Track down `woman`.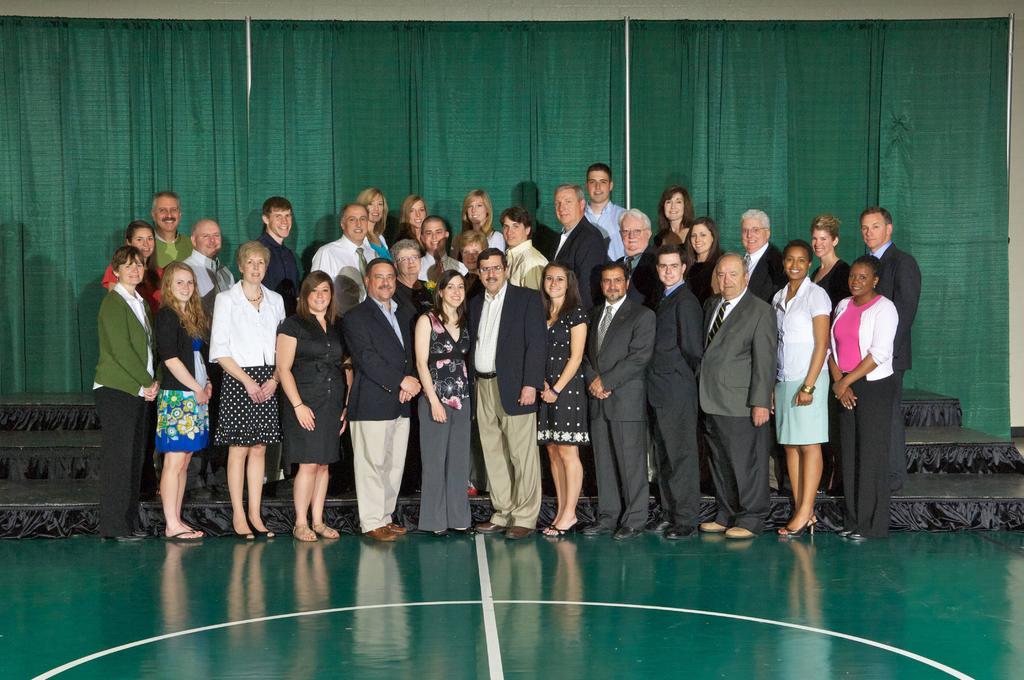
Tracked to (271, 266, 356, 546).
